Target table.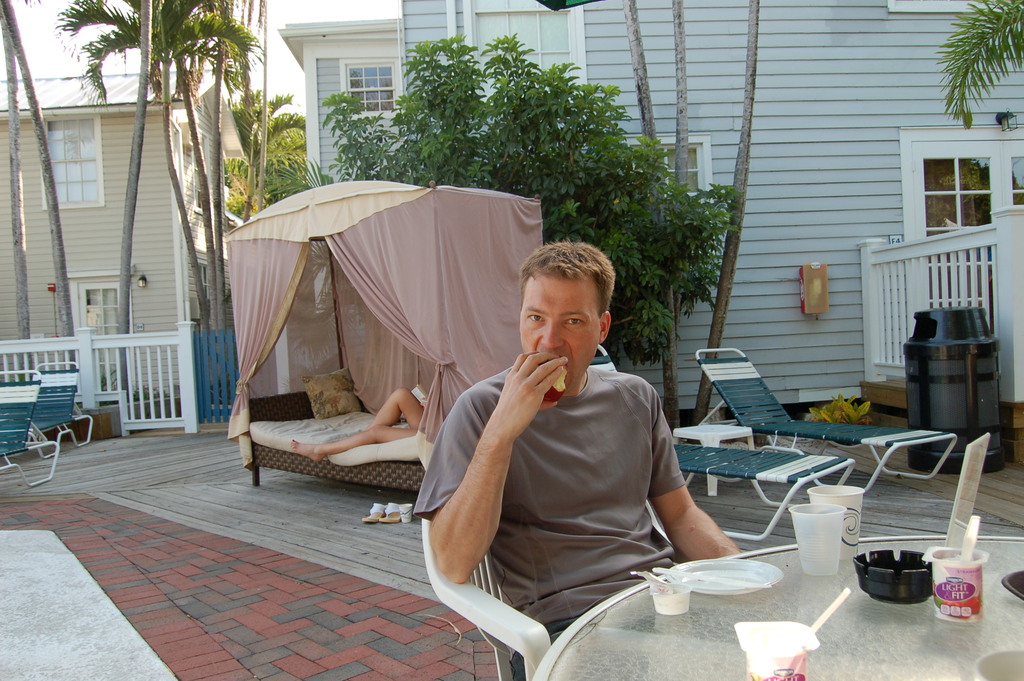
Target region: <box>538,534,1023,680</box>.
